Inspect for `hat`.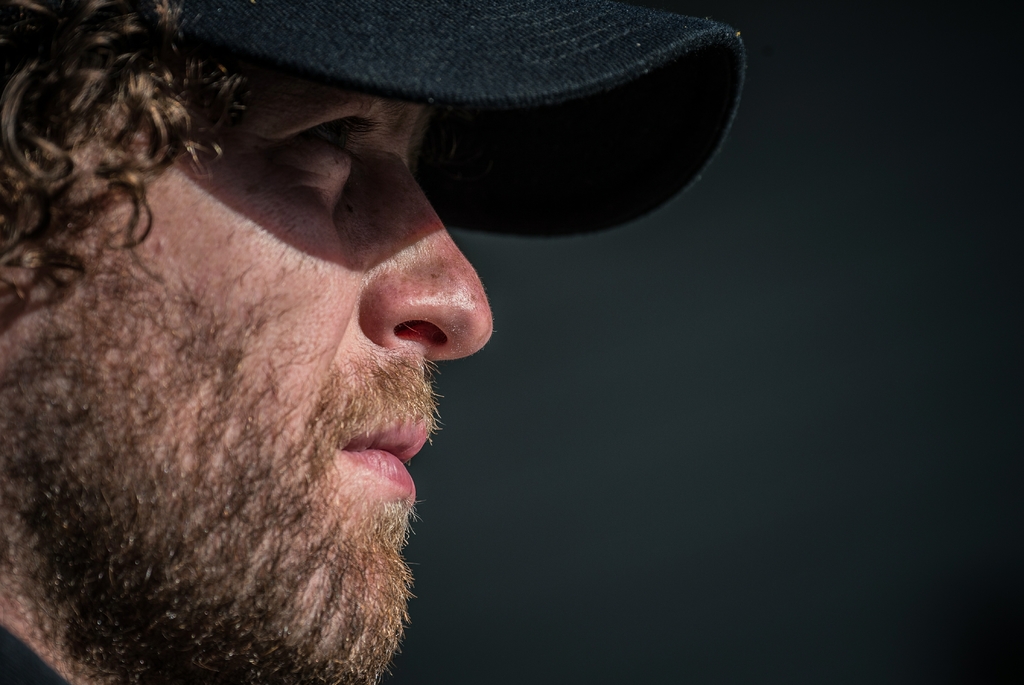
Inspection: 169 0 749 242.
